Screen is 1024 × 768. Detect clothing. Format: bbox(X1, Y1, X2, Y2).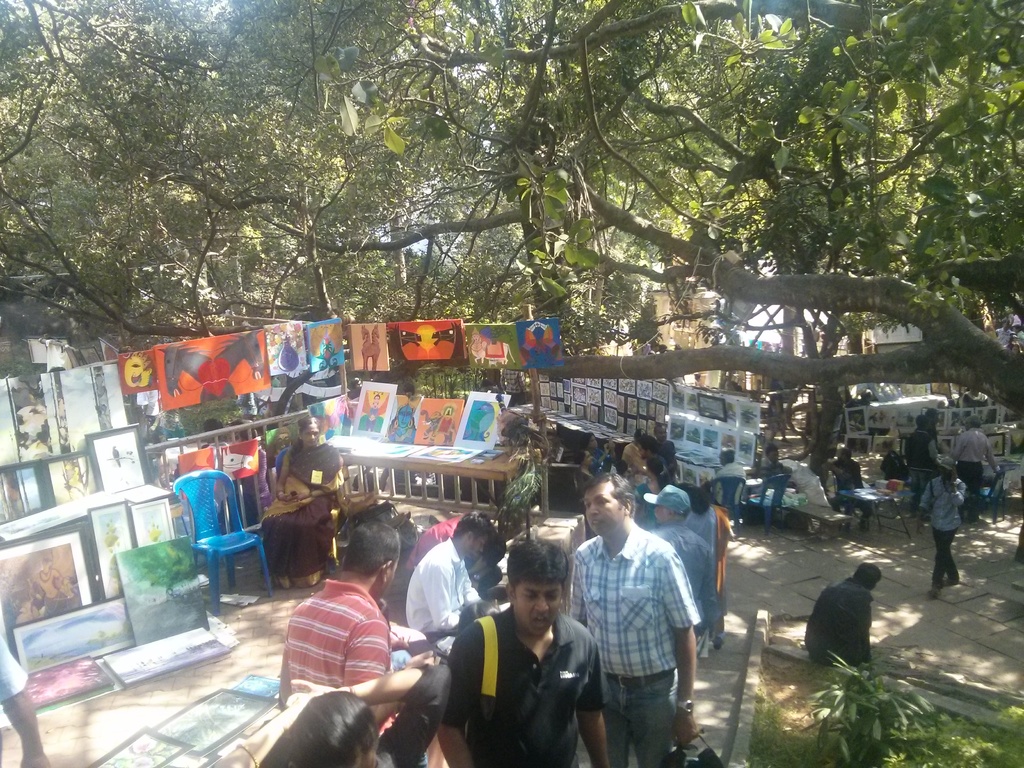
bbox(282, 576, 387, 692).
